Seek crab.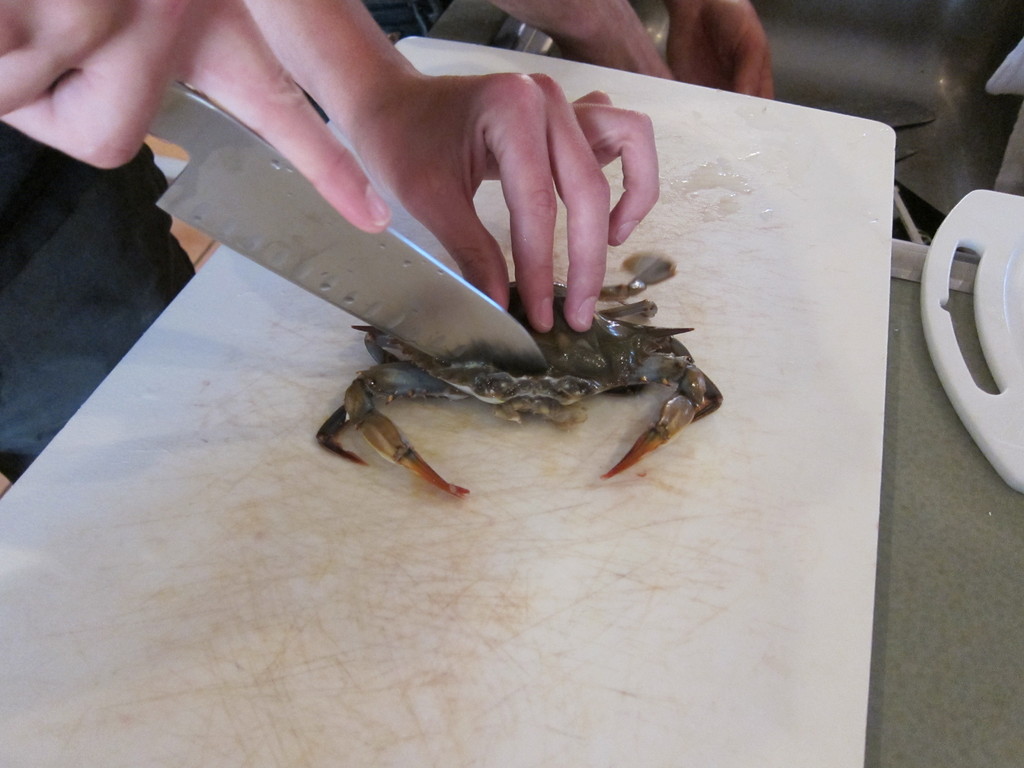
x1=309 y1=243 x2=727 y2=497.
